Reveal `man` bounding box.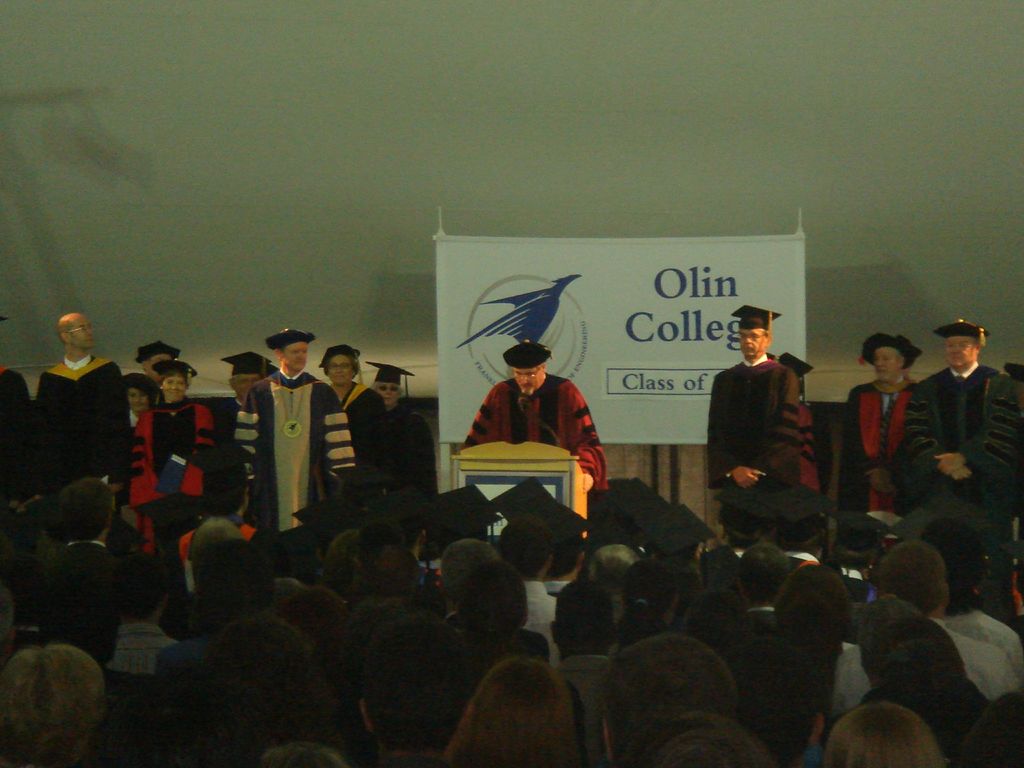
Revealed: x1=700, y1=301, x2=801, y2=522.
